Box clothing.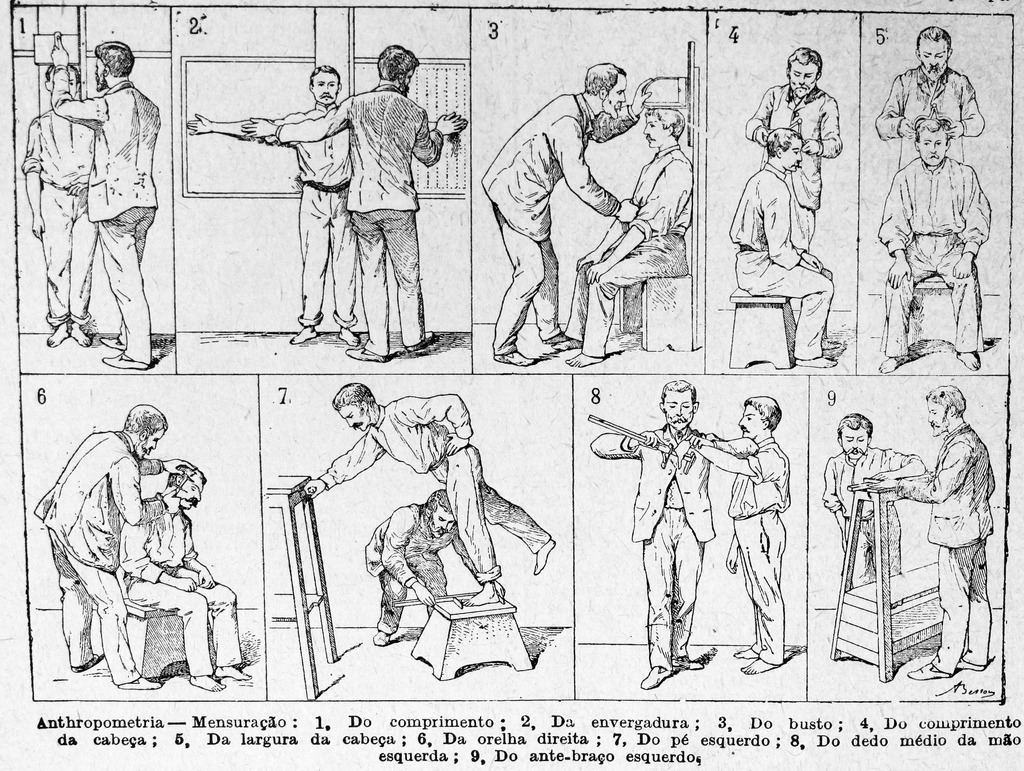
rect(358, 505, 458, 632).
